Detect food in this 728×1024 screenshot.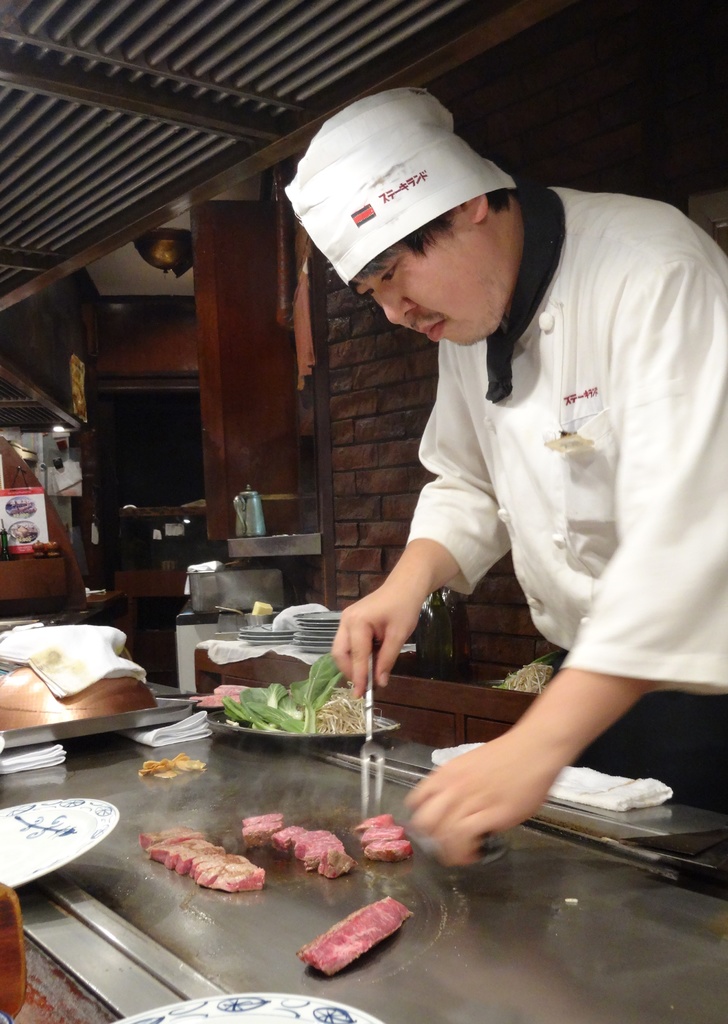
Detection: BBox(356, 812, 389, 829).
